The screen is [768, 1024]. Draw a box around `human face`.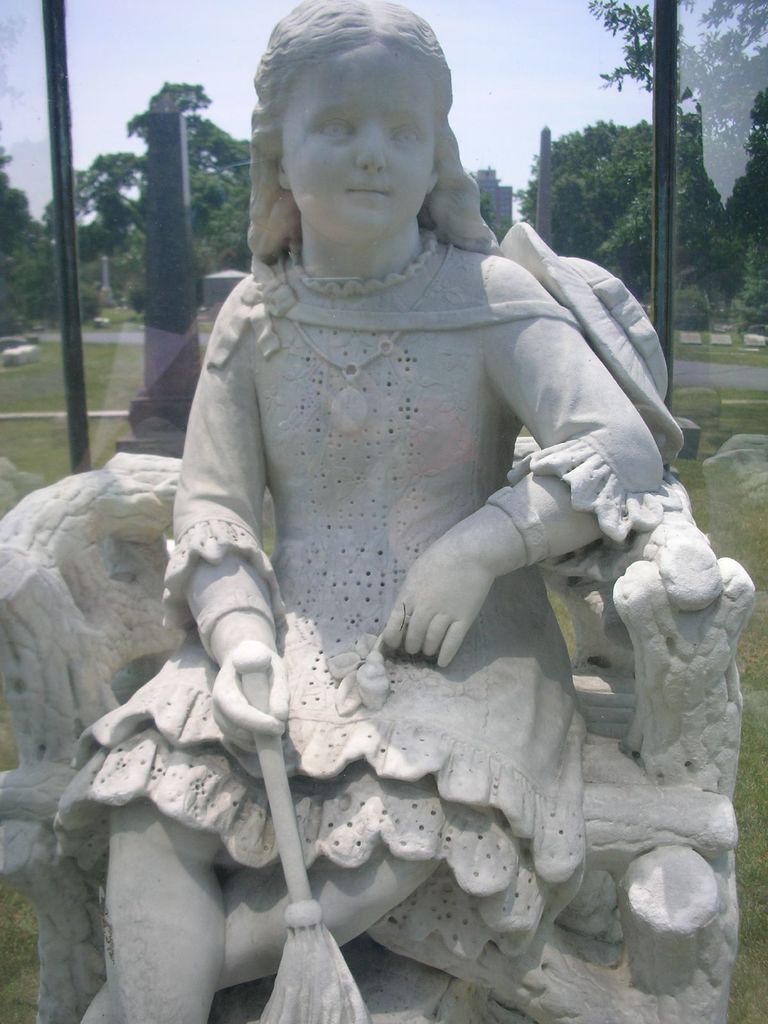
Rect(282, 41, 435, 241).
